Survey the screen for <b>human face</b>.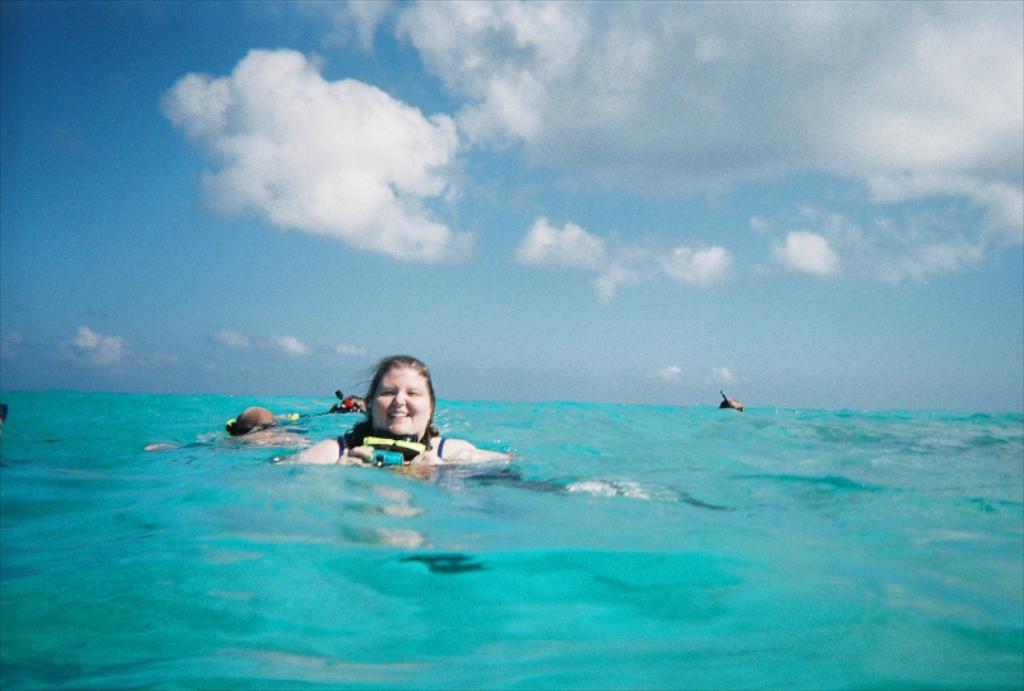
Survey found: bbox(362, 363, 428, 436).
